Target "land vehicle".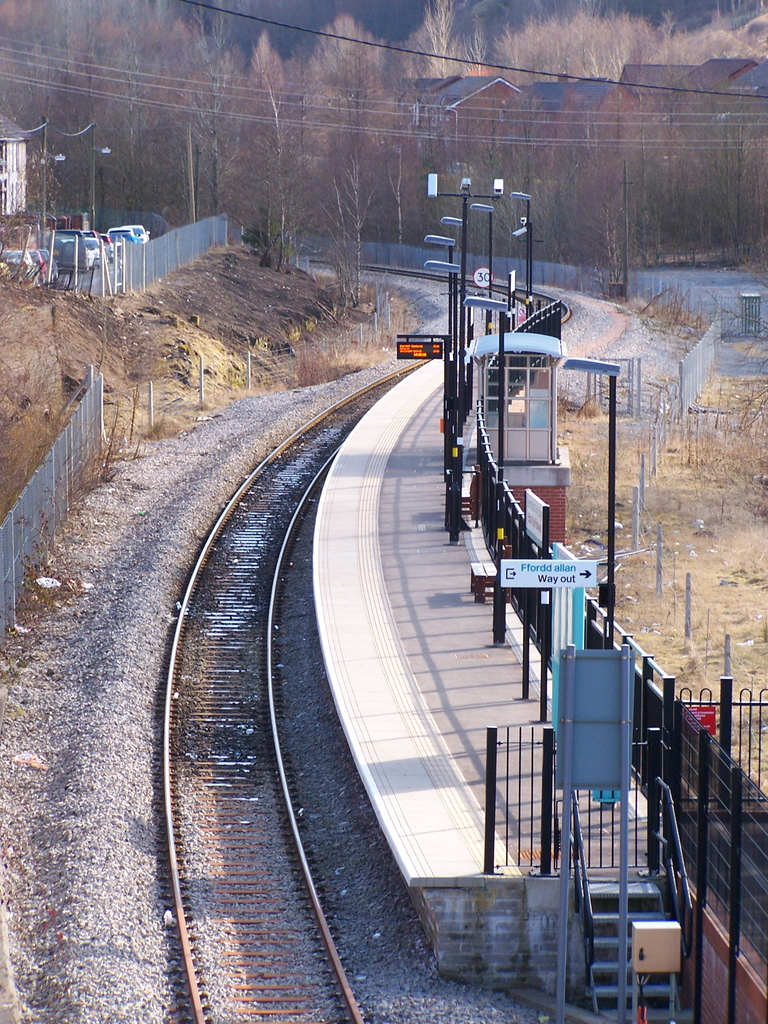
Target region: (108, 224, 141, 256).
